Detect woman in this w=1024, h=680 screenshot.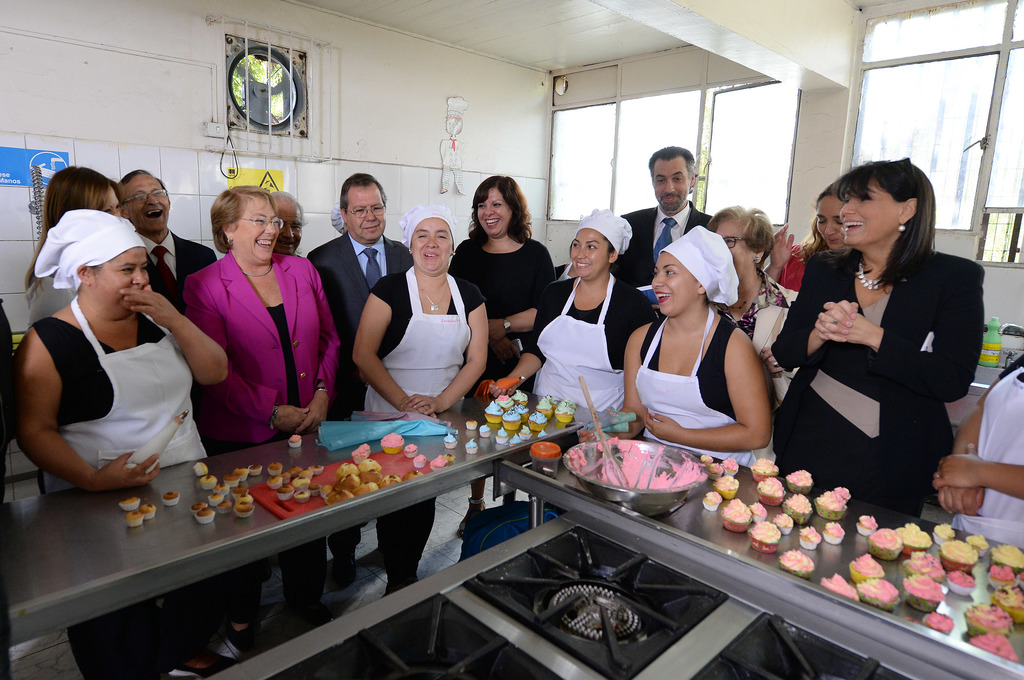
Detection: bbox(710, 208, 809, 474).
